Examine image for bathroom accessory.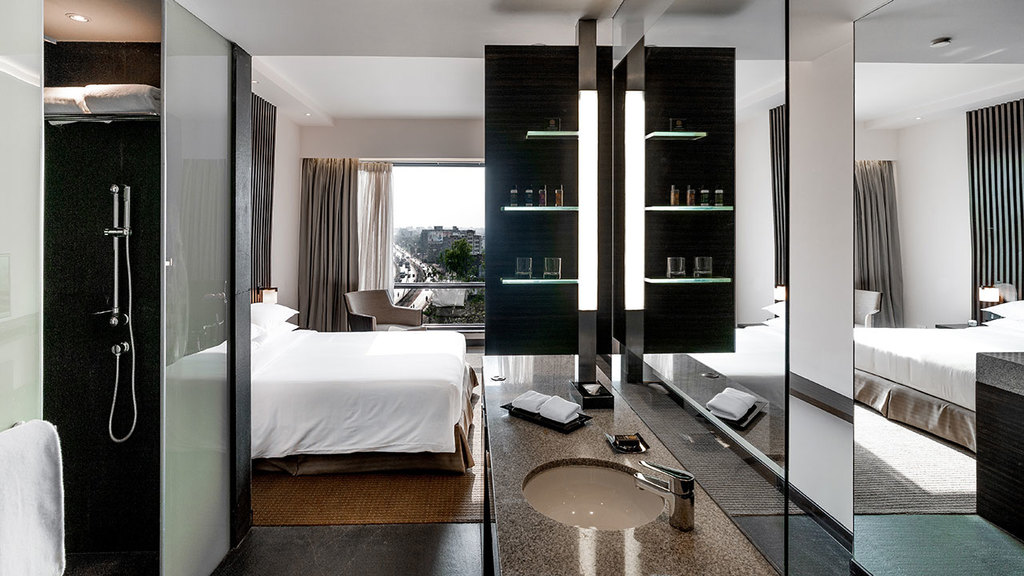
Examination result: (x1=846, y1=281, x2=1018, y2=462).
